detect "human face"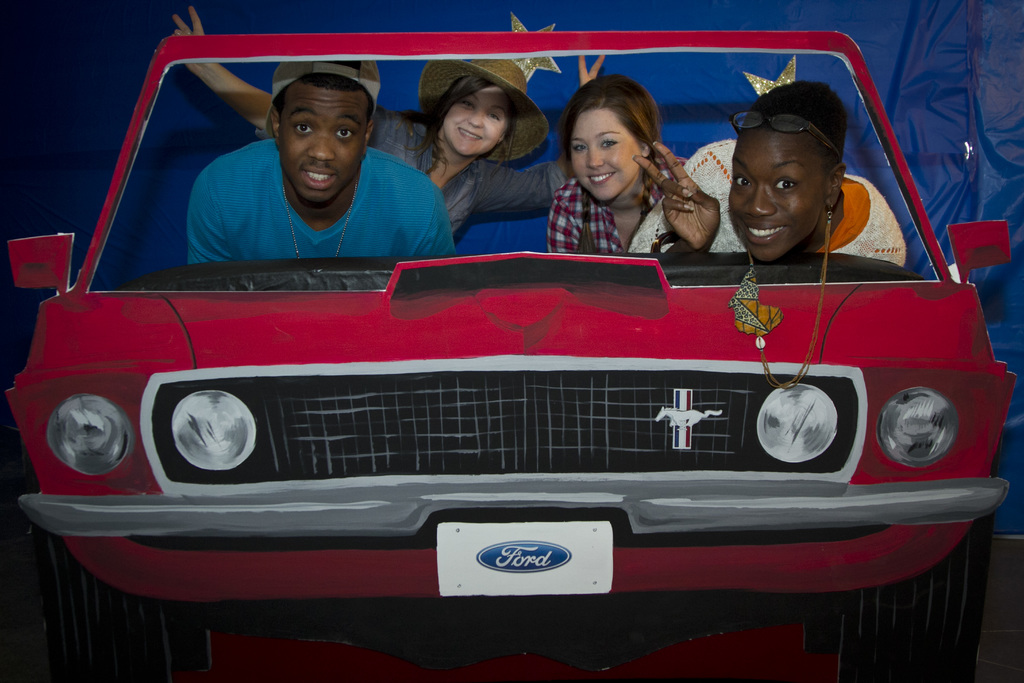
[435,85,518,162]
